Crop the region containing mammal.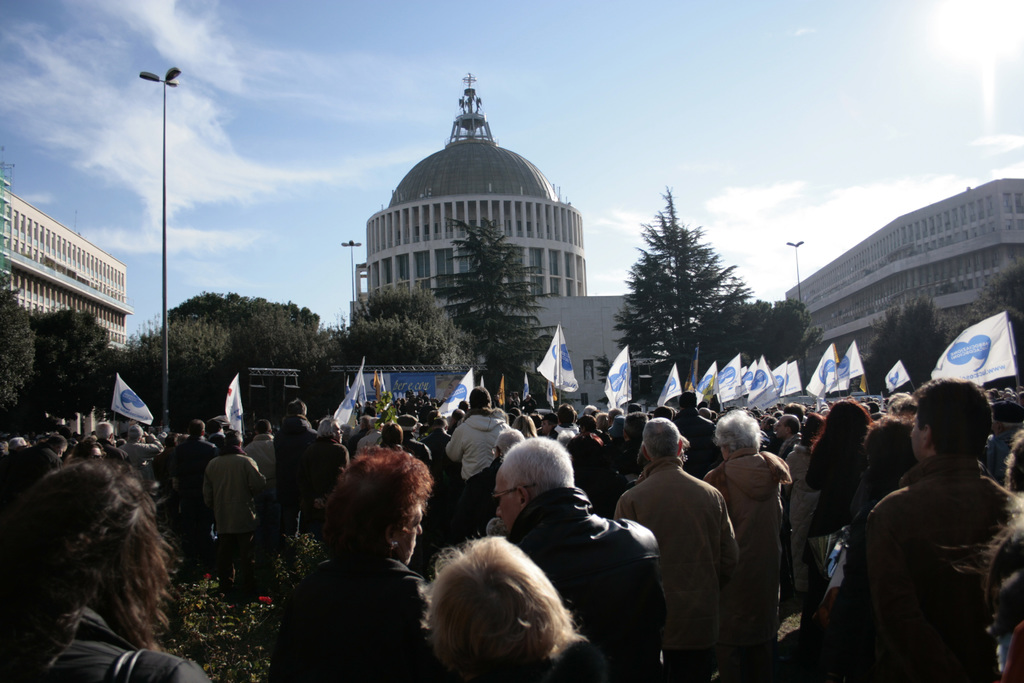
Crop region: <bbox>485, 438, 661, 682</bbox>.
